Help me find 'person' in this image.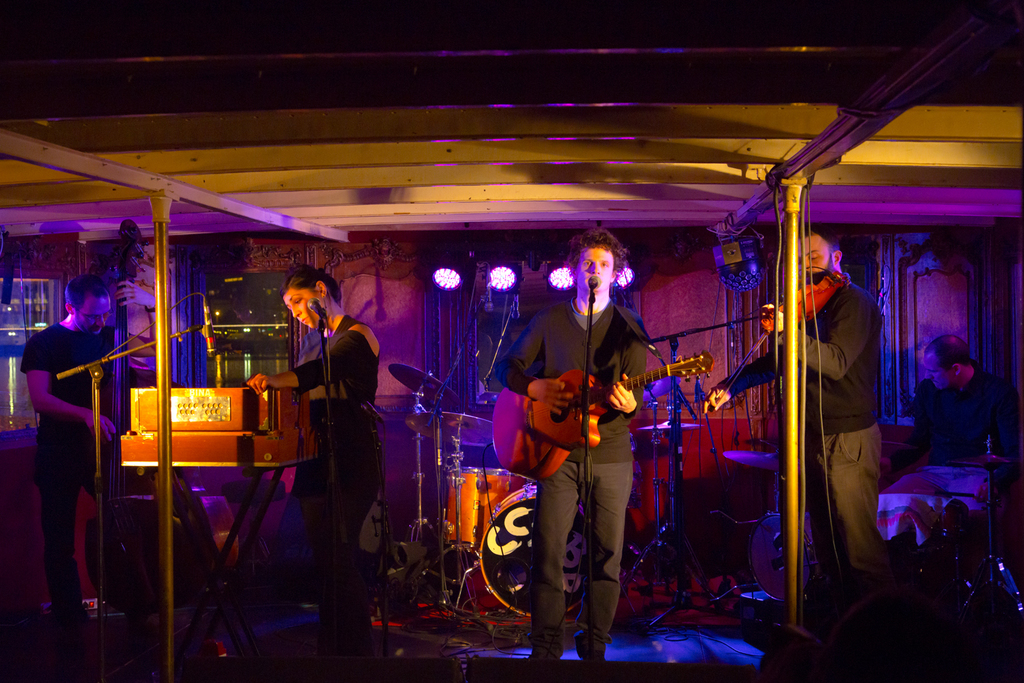
Found it: bbox=(703, 227, 894, 622).
